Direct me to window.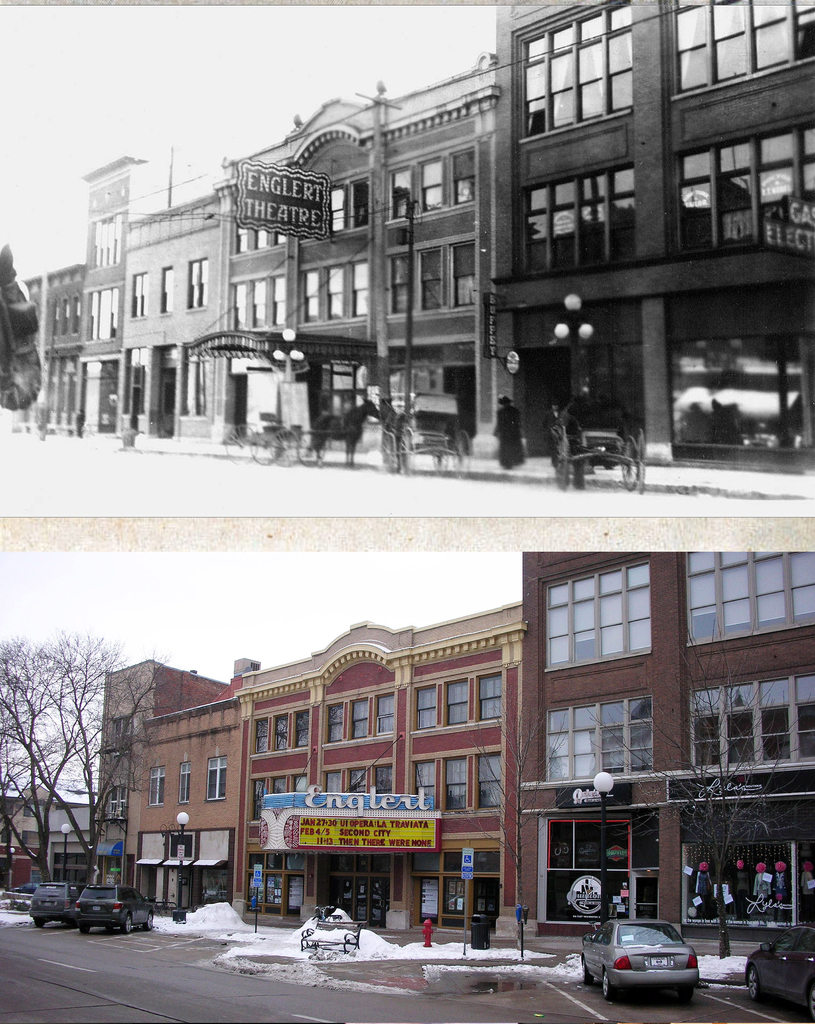
Direction: x1=442 y1=678 x2=467 y2=725.
